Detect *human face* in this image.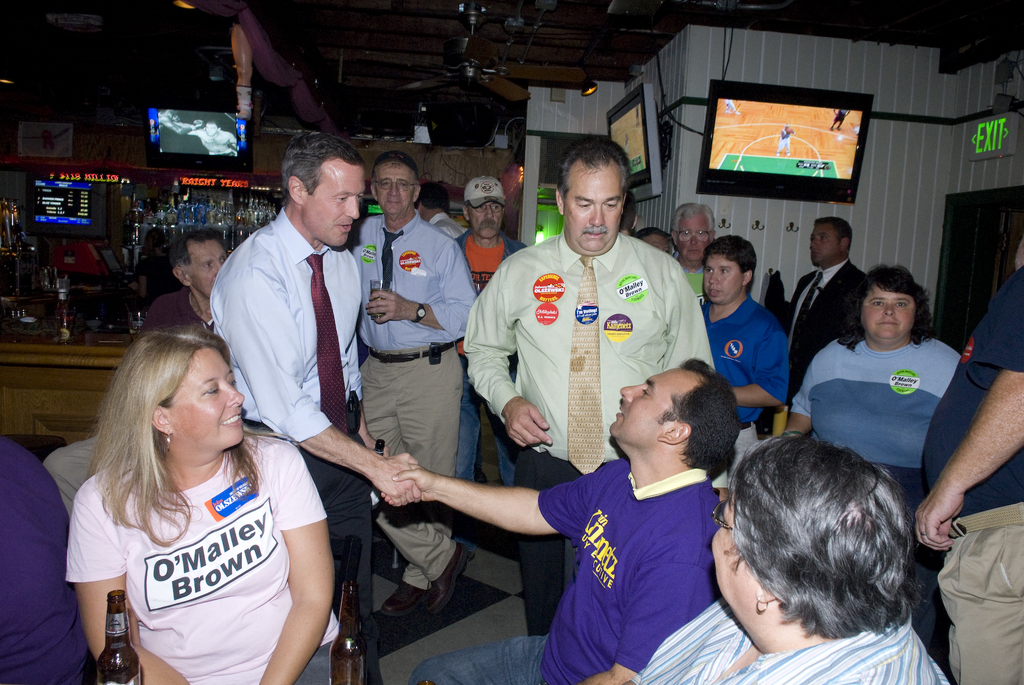
Detection: bbox(808, 224, 836, 261).
